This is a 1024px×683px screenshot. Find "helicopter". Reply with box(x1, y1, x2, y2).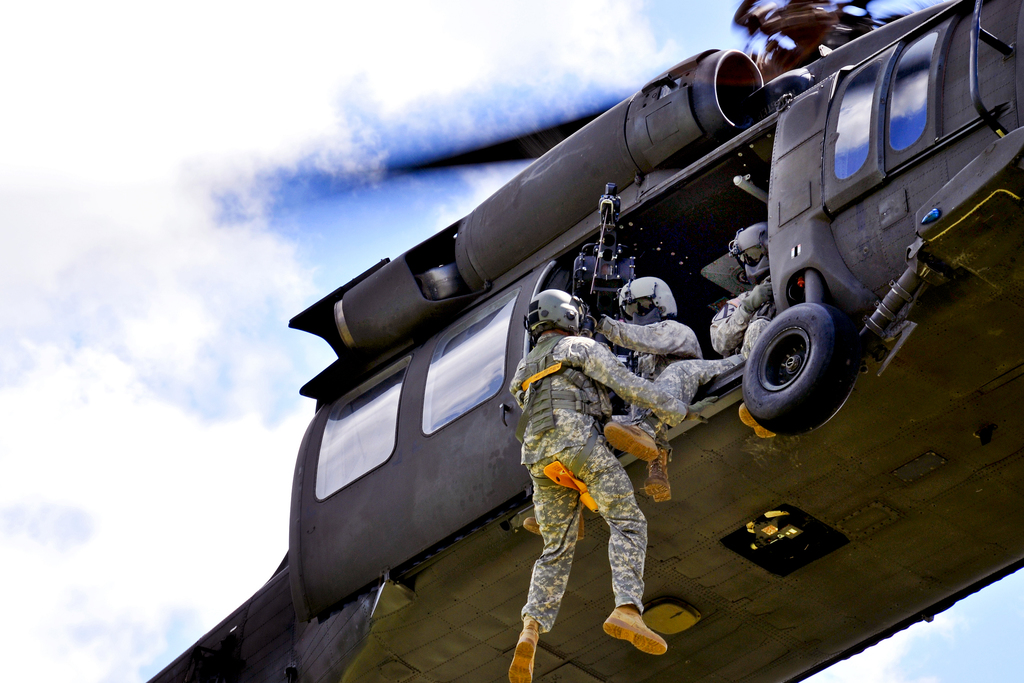
box(146, 0, 1023, 682).
